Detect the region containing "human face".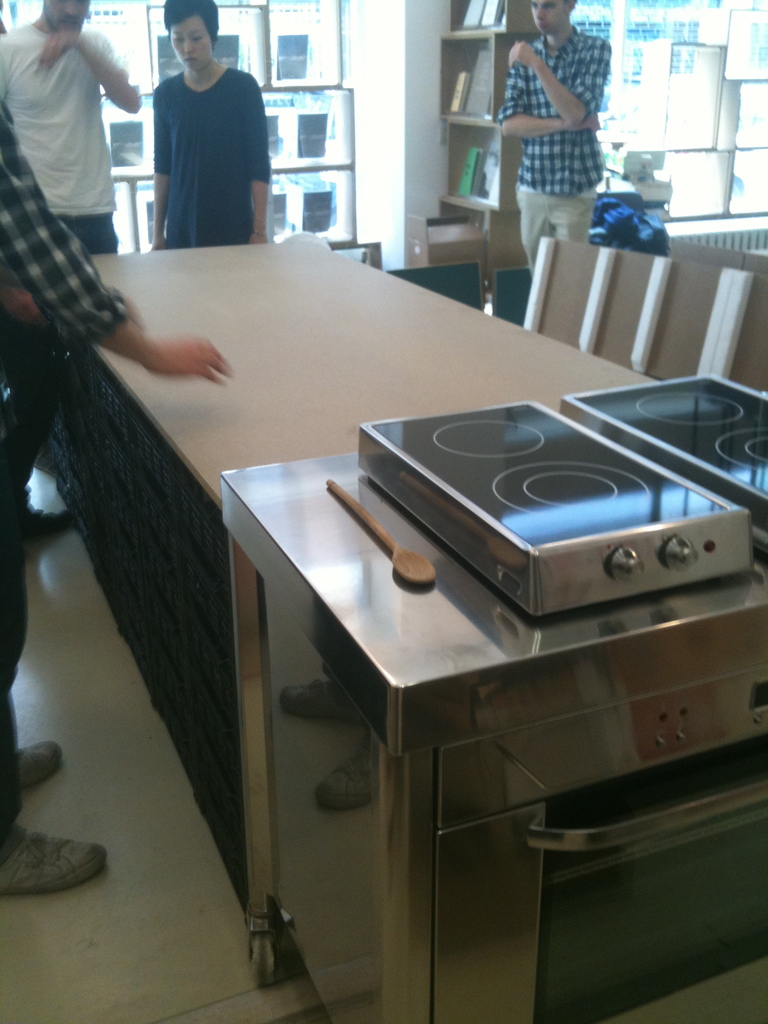
l=524, t=0, r=570, b=41.
